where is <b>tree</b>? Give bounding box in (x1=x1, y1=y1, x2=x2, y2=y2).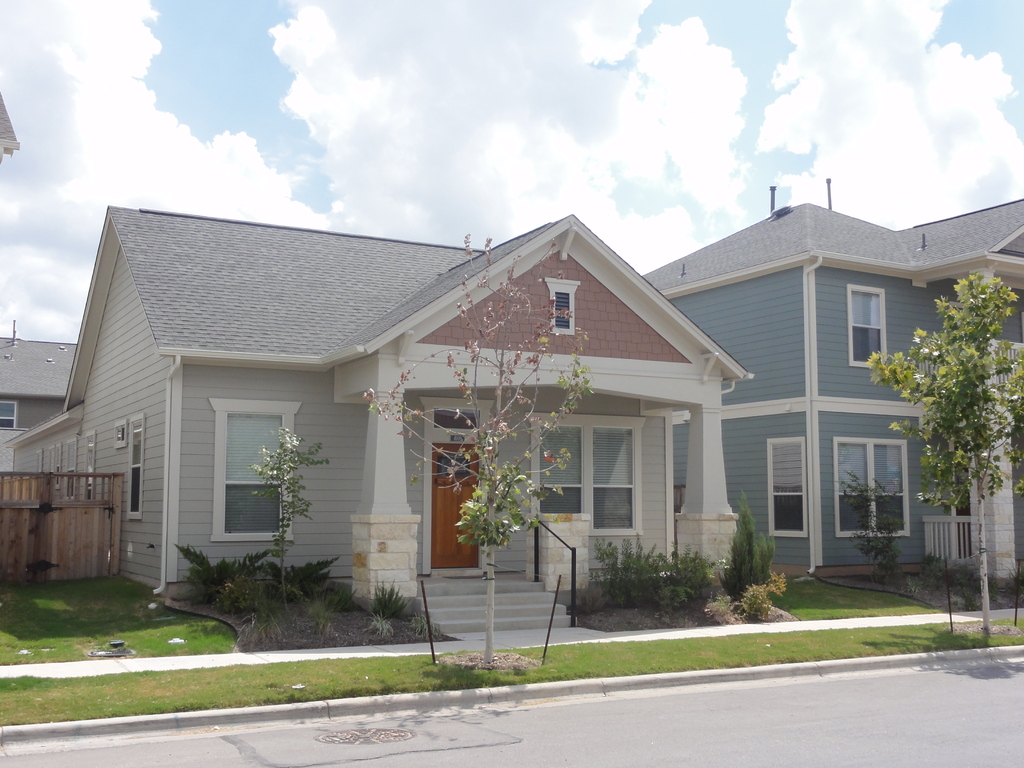
(x1=250, y1=430, x2=338, y2=609).
